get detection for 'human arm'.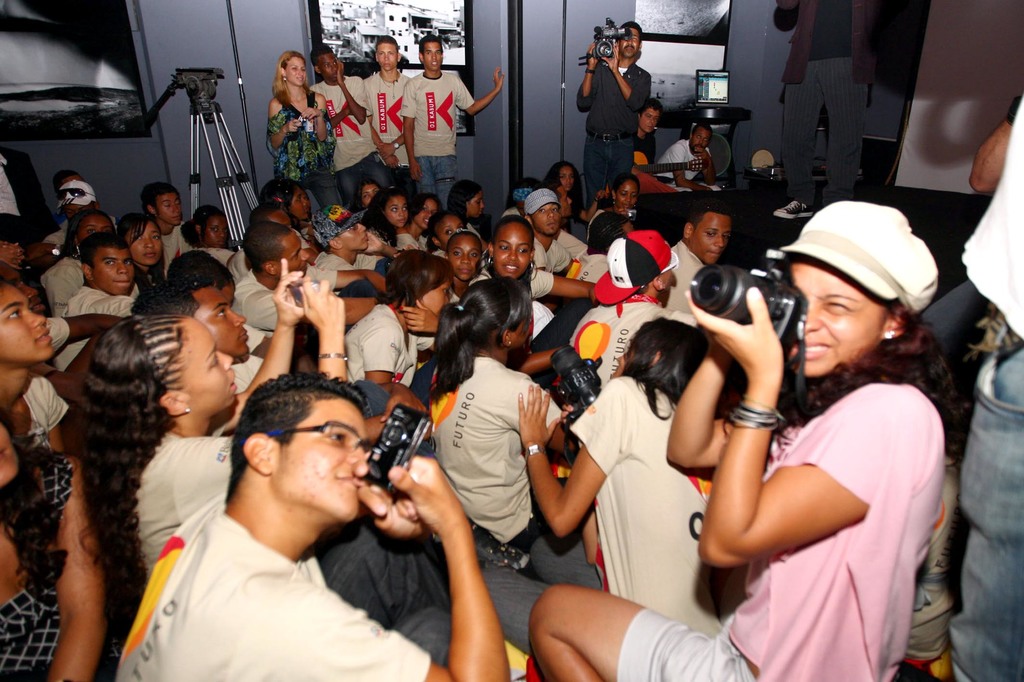
Detection: bbox=(399, 292, 438, 335).
